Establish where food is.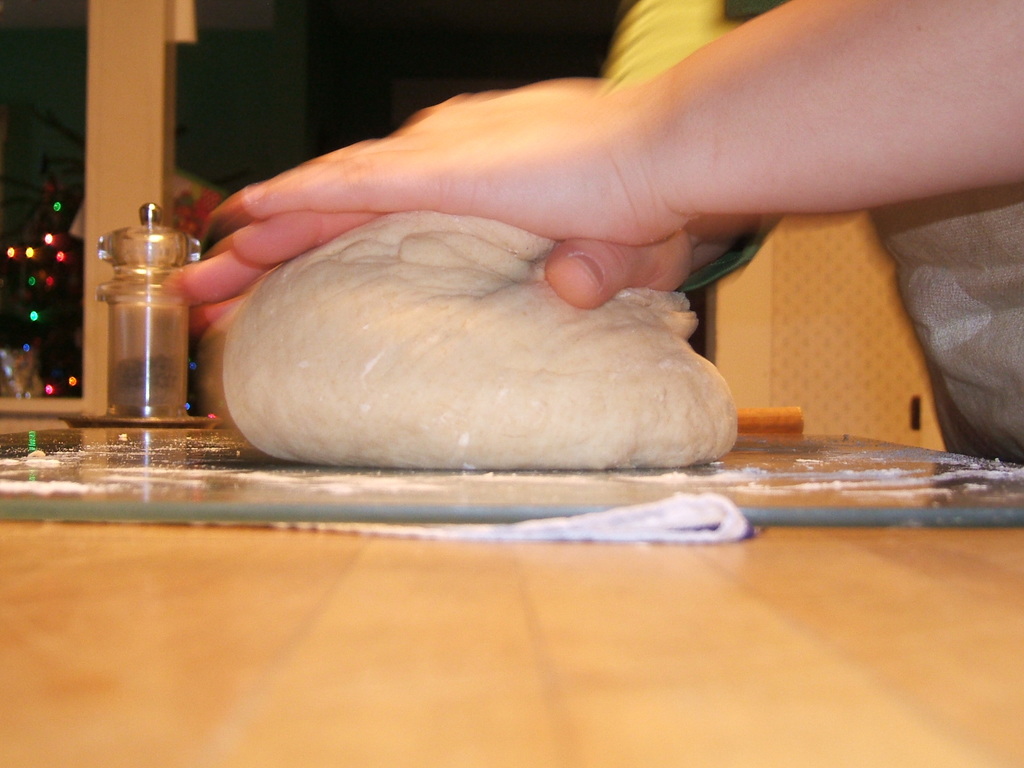
Established at <bbox>207, 205, 757, 463</bbox>.
